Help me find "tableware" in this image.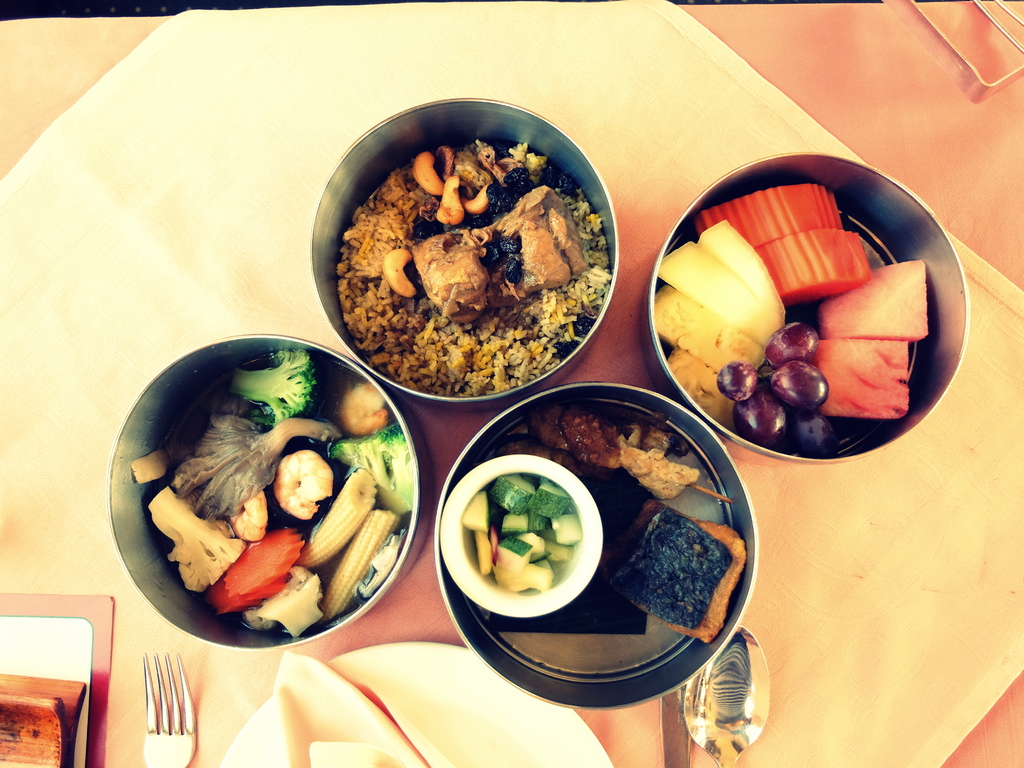
Found it: (420, 401, 758, 712).
